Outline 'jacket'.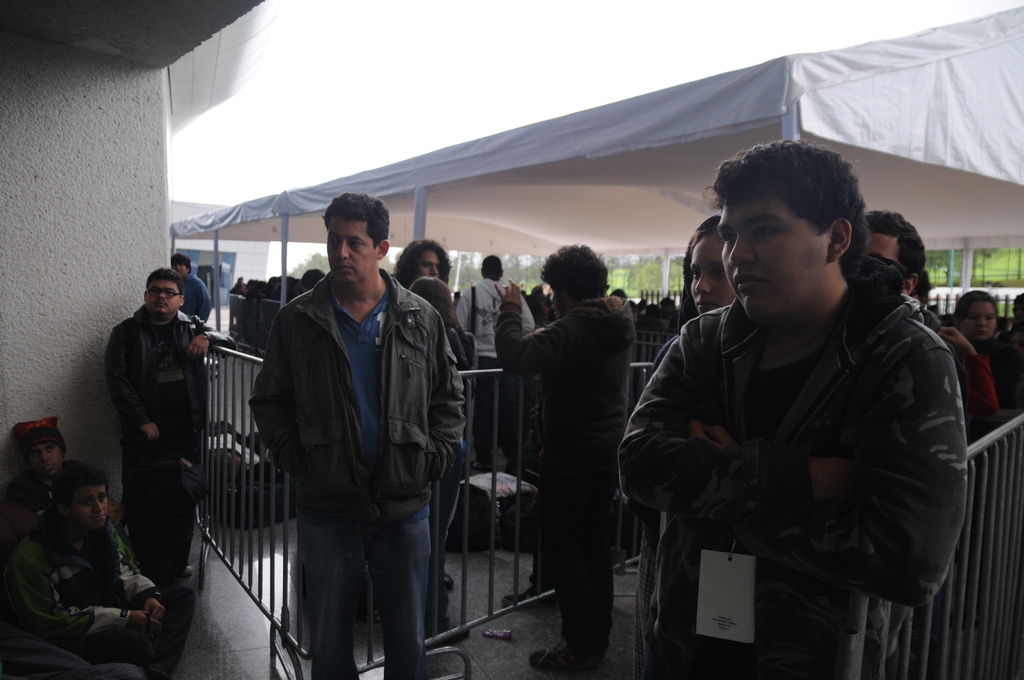
Outline: bbox=[495, 298, 646, 513].
